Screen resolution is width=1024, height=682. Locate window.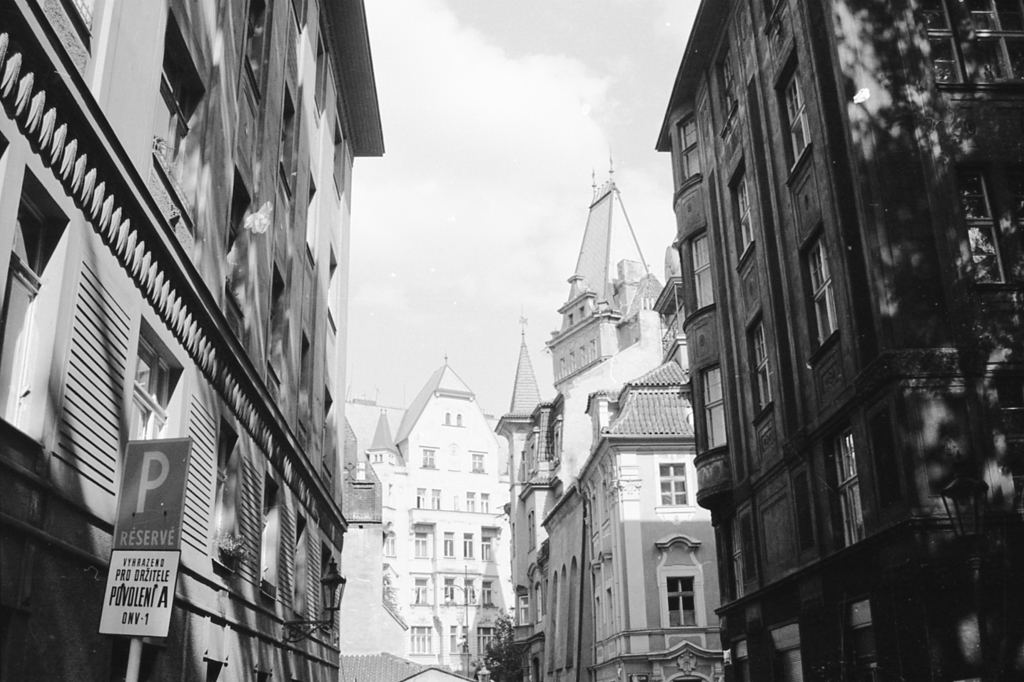
<bbox>483, 528, 502, 571</bbox>.
